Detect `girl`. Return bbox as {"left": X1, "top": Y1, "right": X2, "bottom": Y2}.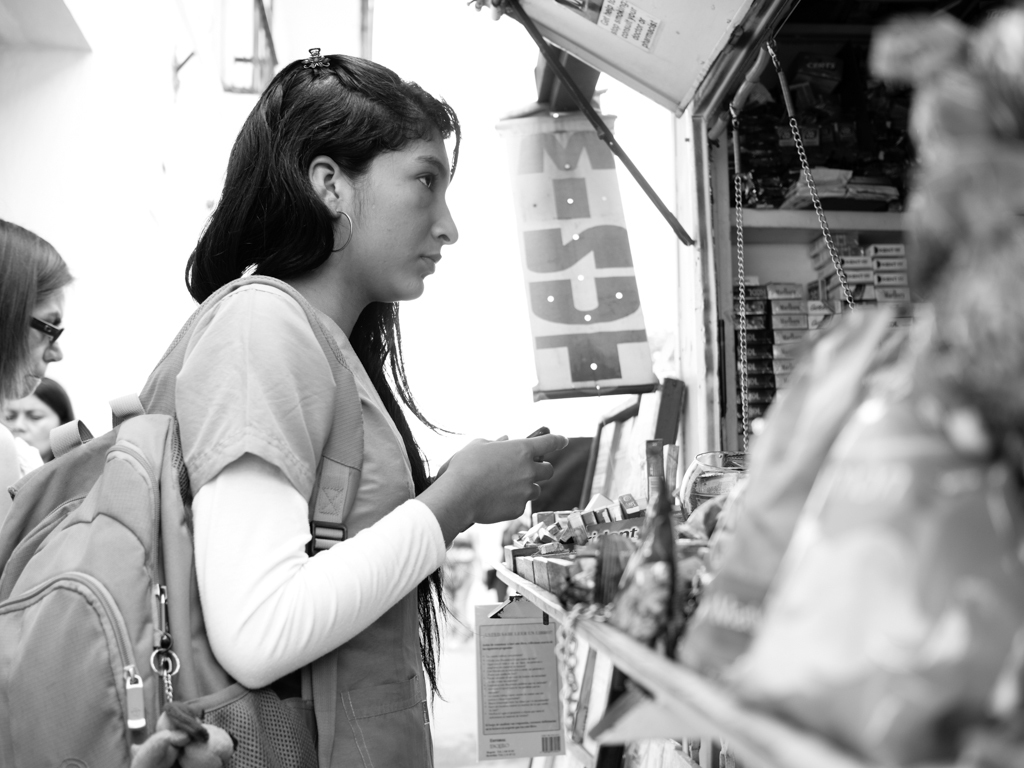
{"left": 130, "top": 45, "right": 567, "bottom": 762}.
